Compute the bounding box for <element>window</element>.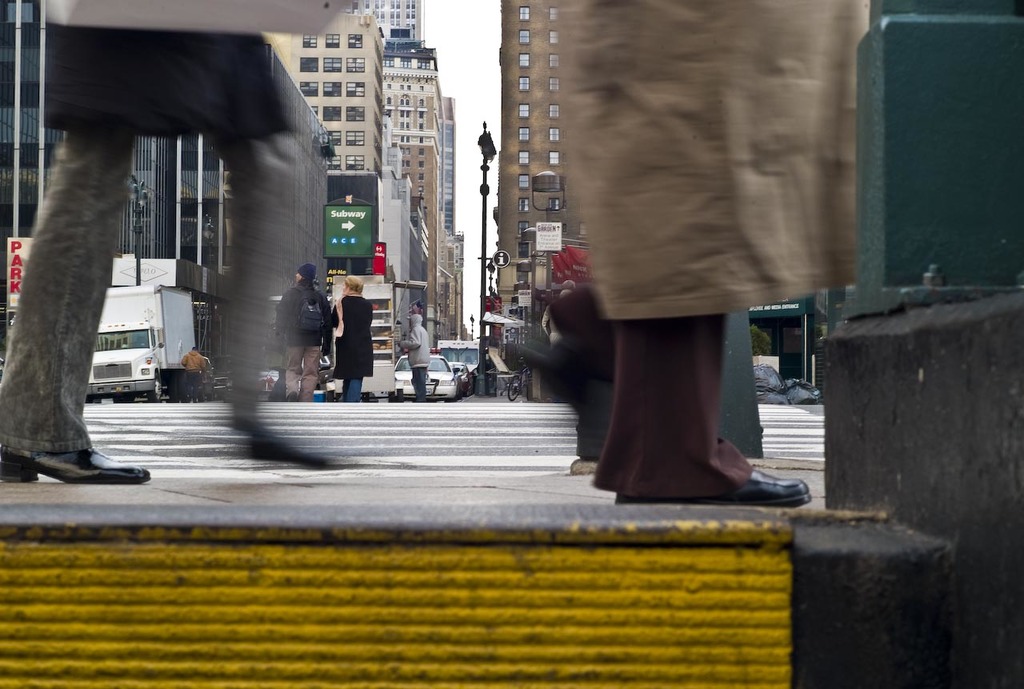
bbox(332, 132, 339, 146).
